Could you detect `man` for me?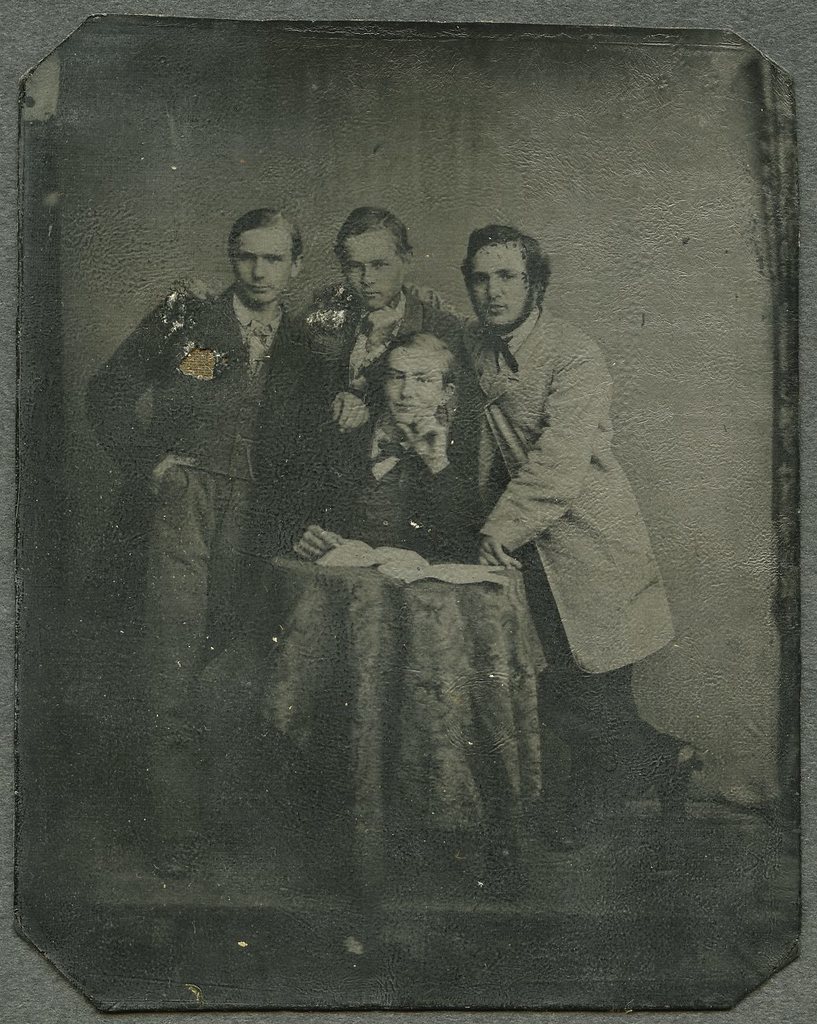
Detection result: bbox(169, 211, 482, 552).
